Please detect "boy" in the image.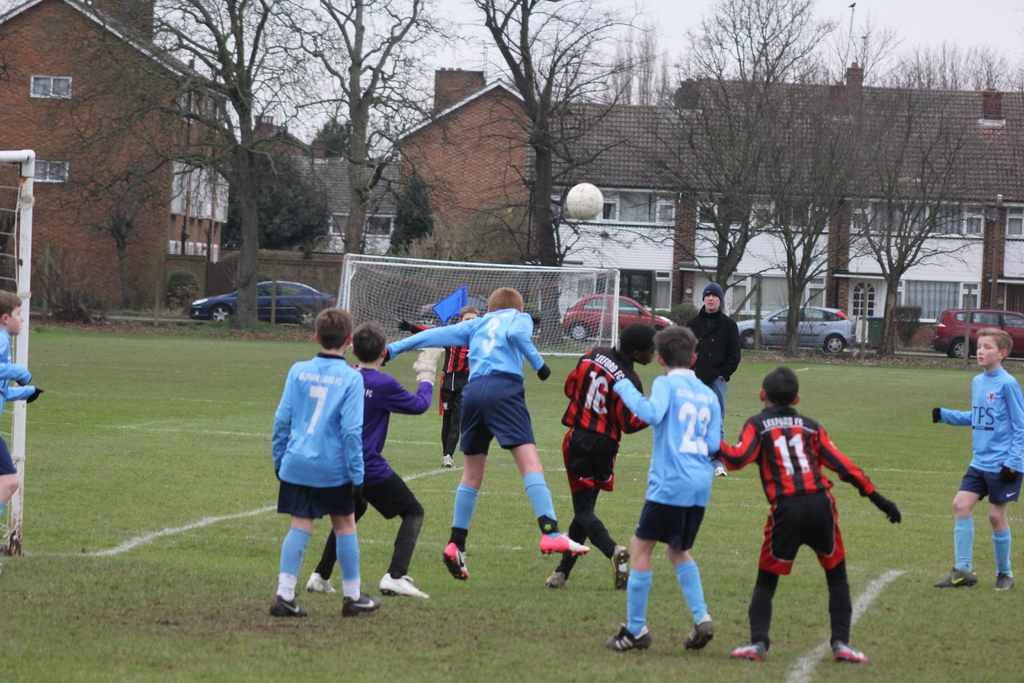
{"left": 923, "top": 324, "right": 1023, "bottom": 592}.
